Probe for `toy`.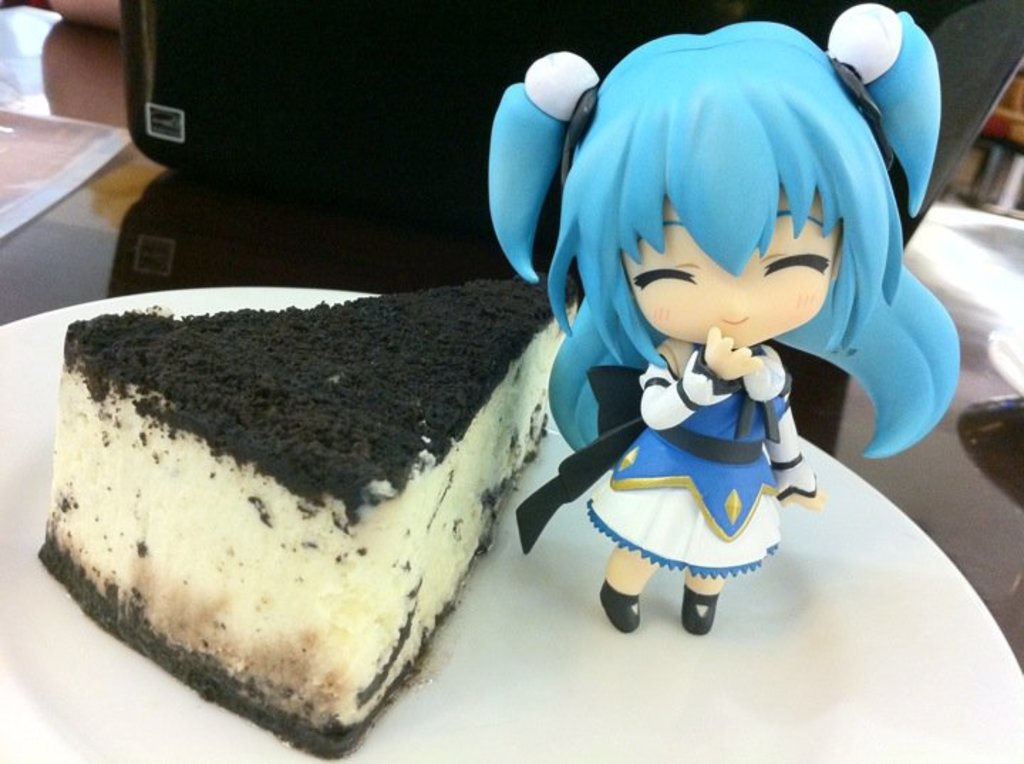
Probe result: Rect(482, 14, 947, 653).
